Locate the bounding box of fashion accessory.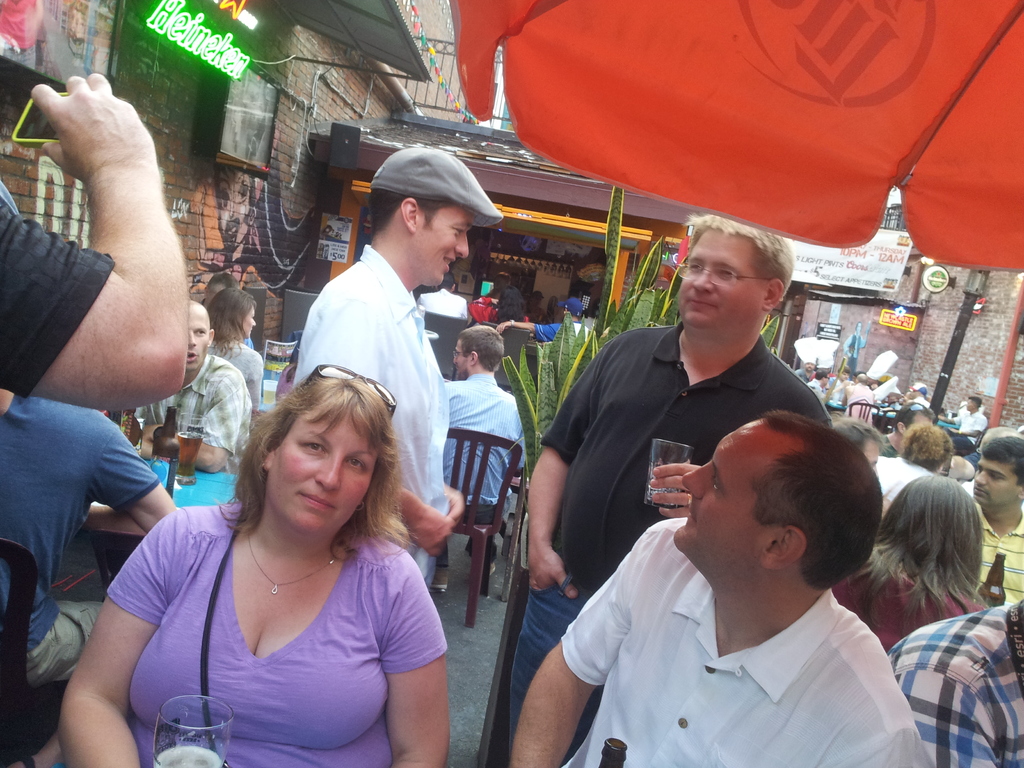
Bounding box: (x1=557, y1=295, x2=586, y2=317).
